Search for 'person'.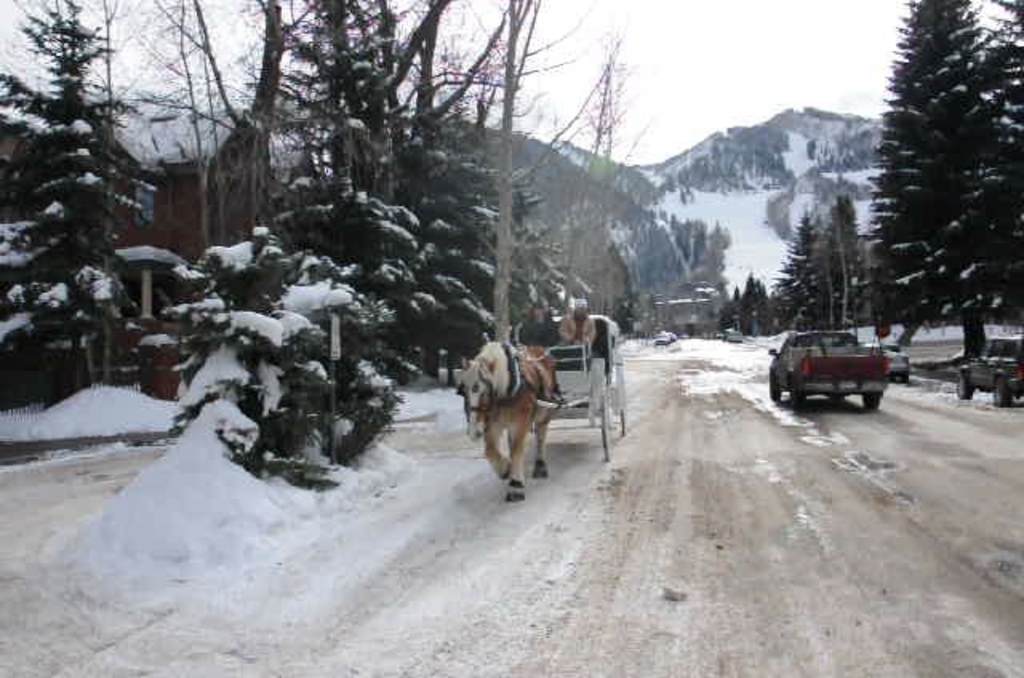
Found at bbox(509, 296, 563, 350).
